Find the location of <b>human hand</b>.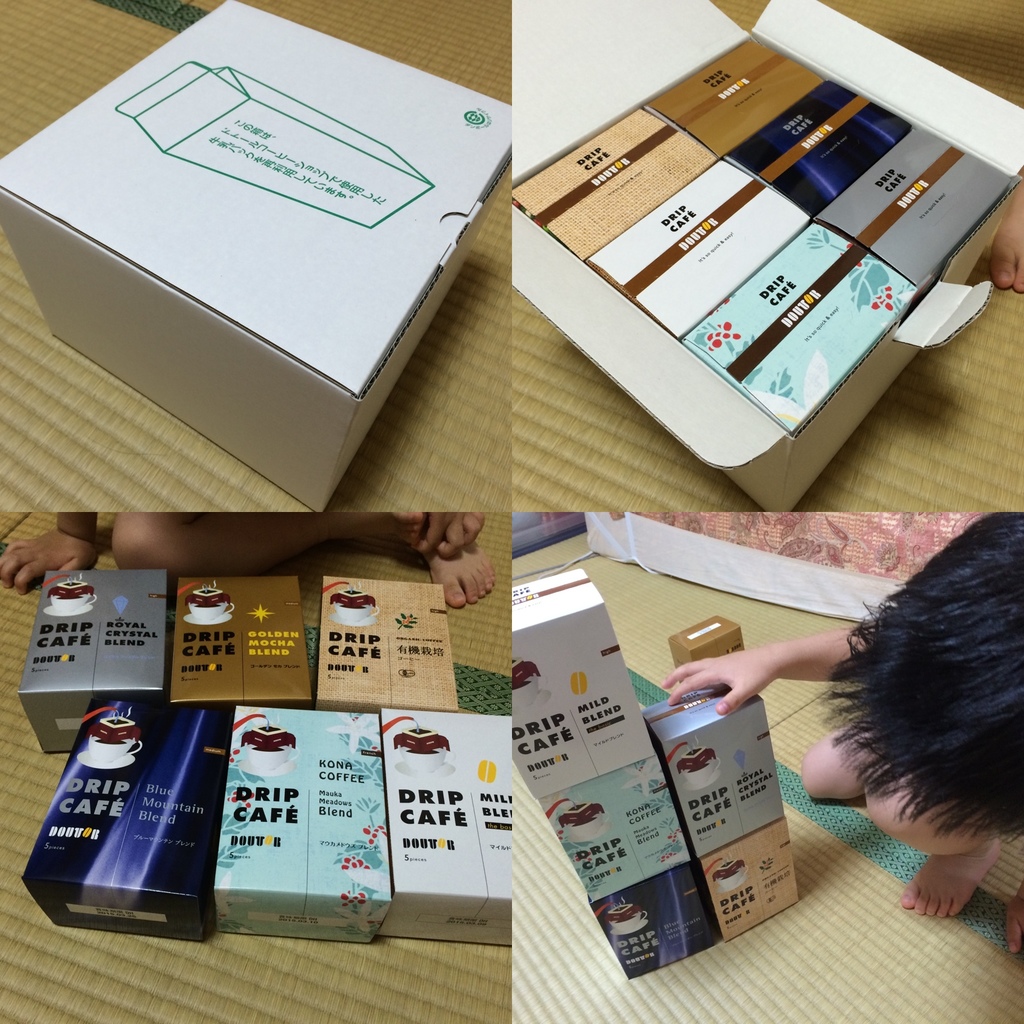
Location: [1007, 890, 1023, 958].
